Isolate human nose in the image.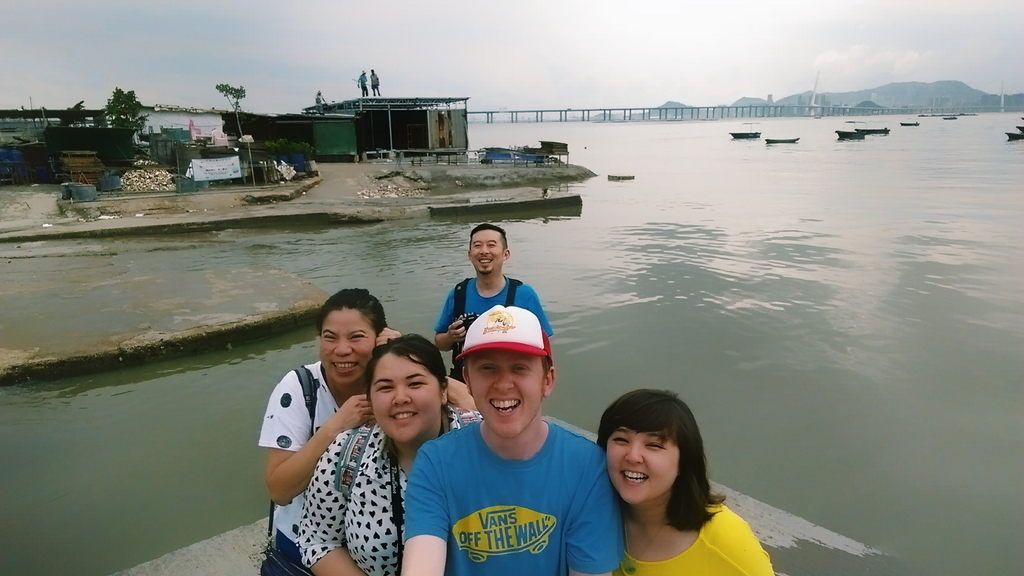
Isolated region: detection(332, 337, 353, 356).
